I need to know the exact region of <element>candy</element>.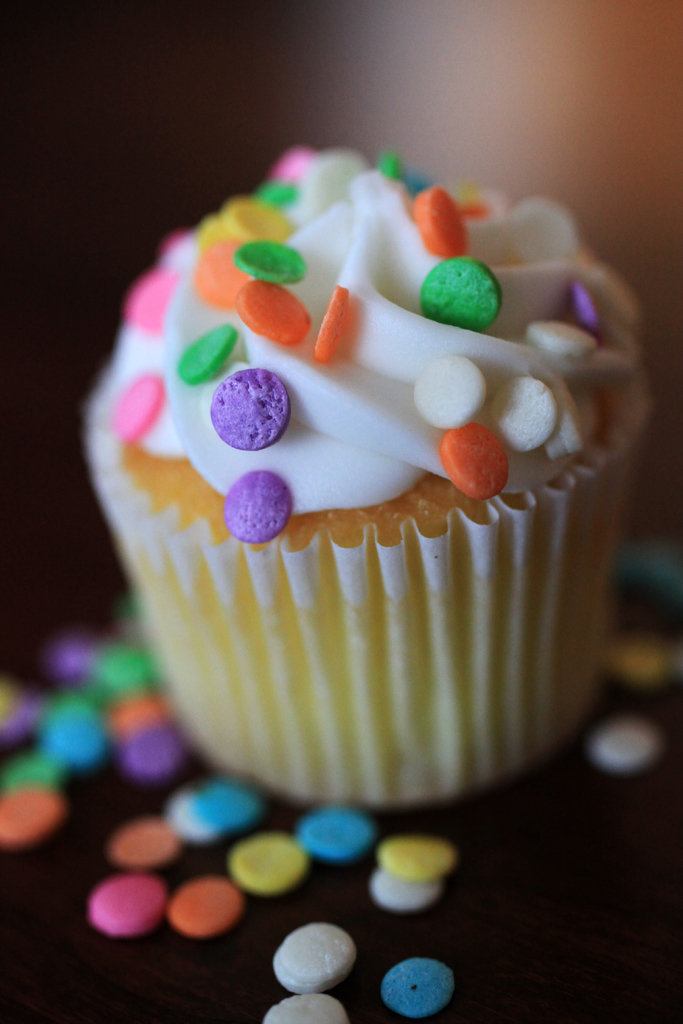
Region: [left=227, top=471, right=296, bottom=543].
